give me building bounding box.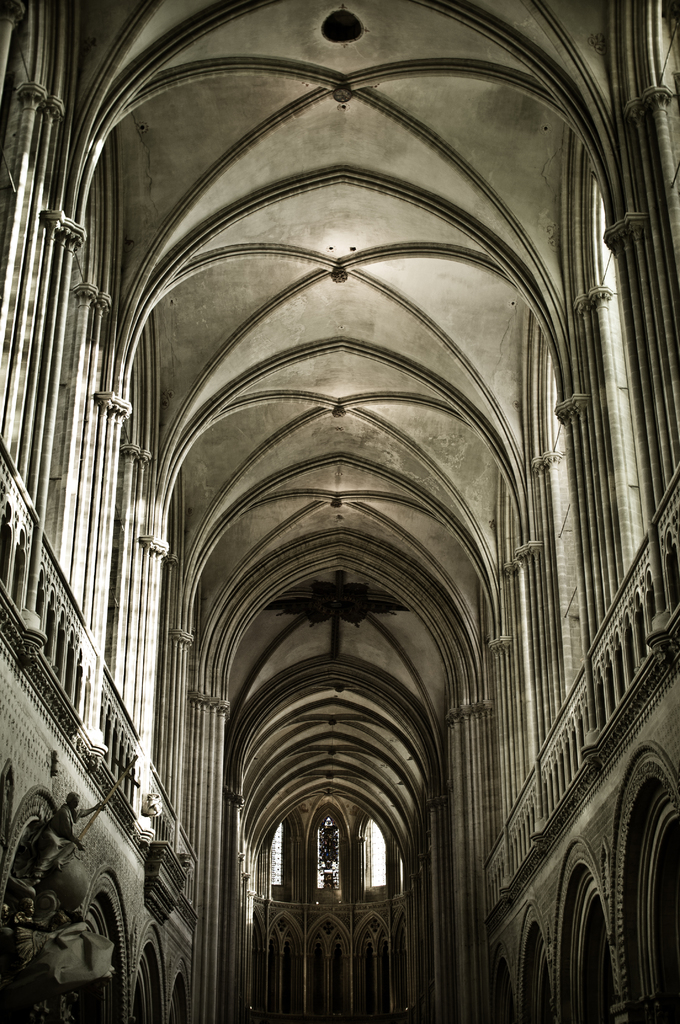
pyautogui.locateOnScreen(0, 0, 679, 1018).
